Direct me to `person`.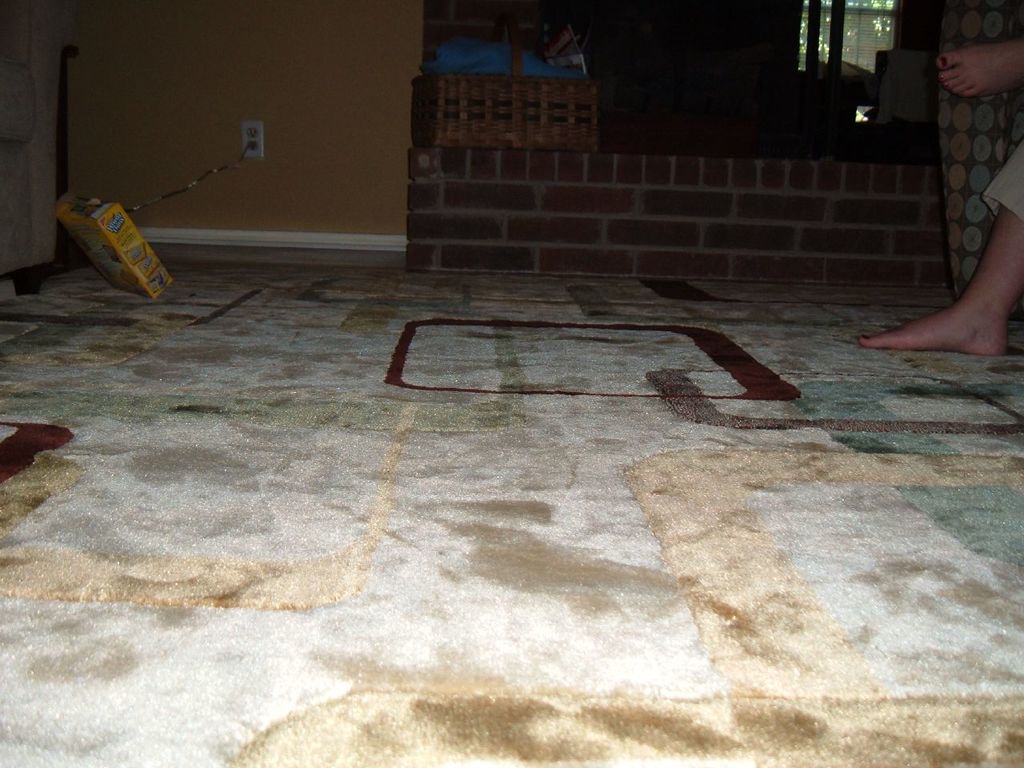
Direction: detection(855, 34, 1023, 354).
